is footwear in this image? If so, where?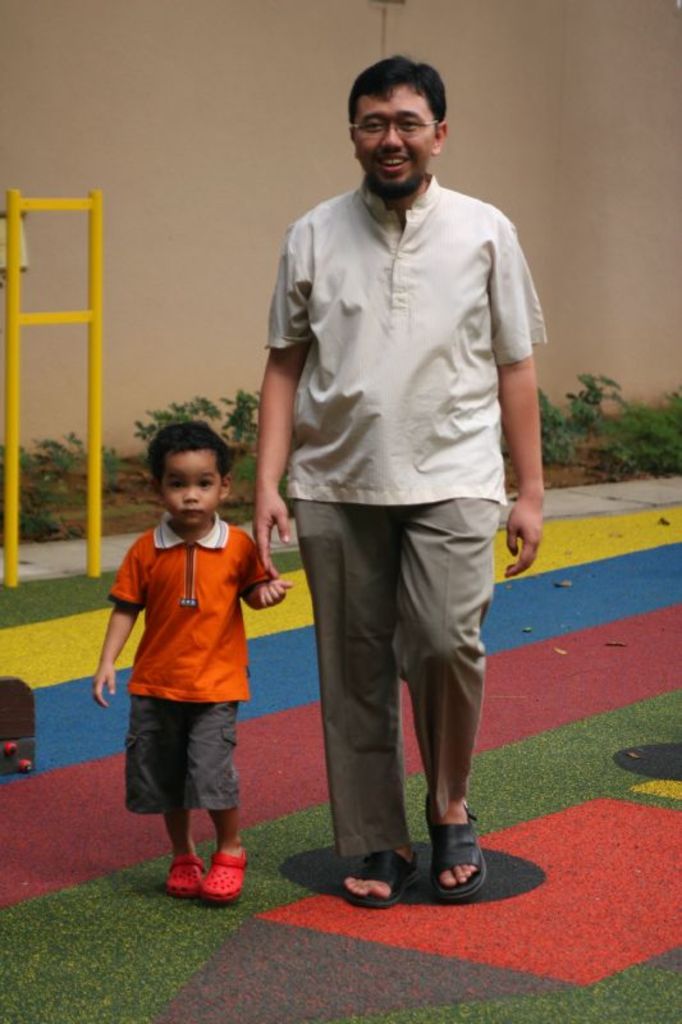
Yes, at <box>435,805,489,899</box>.
